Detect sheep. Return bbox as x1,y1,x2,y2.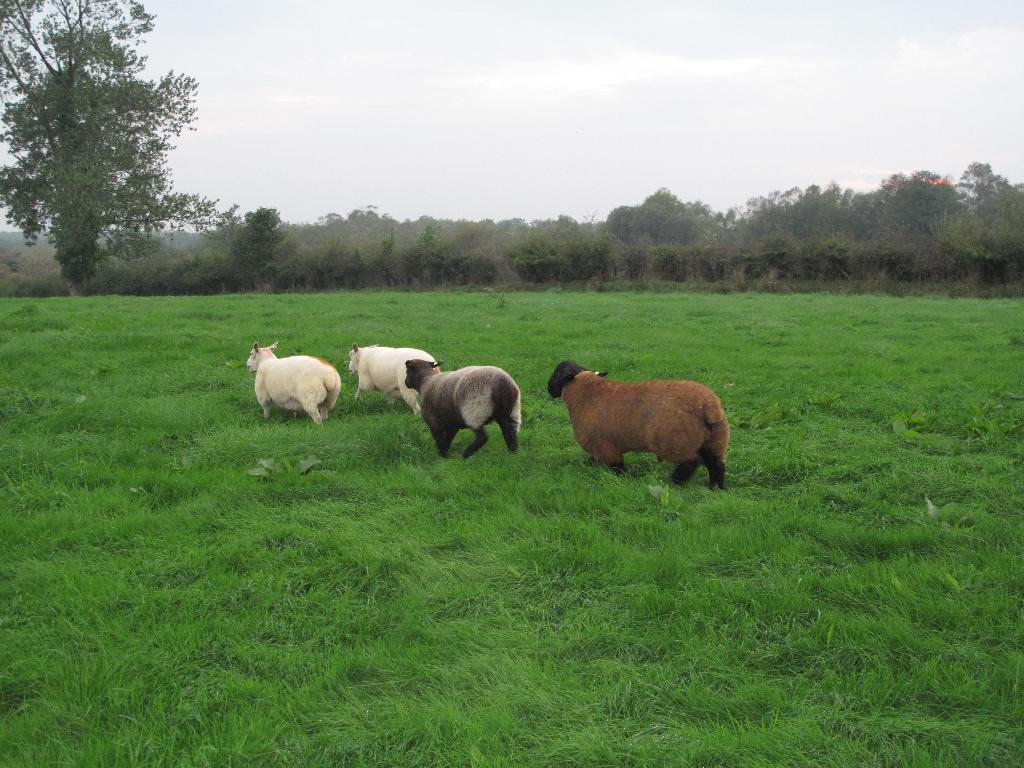
404,360,518,462.
